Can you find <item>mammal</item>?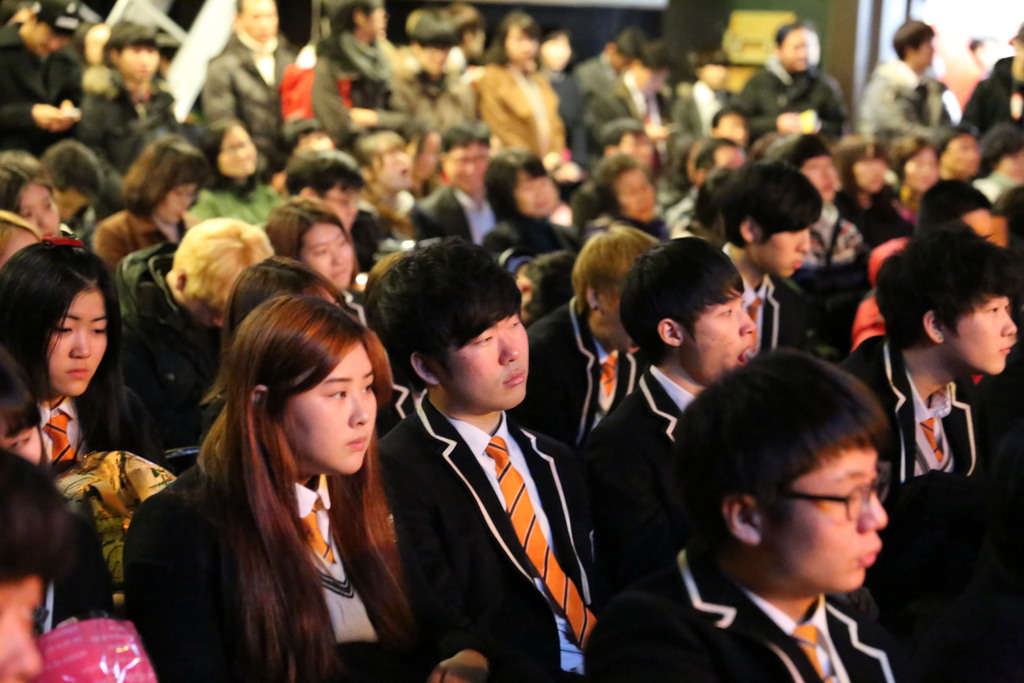
Yes, bounding box: <region>124, 295, 435, 649</region>.
